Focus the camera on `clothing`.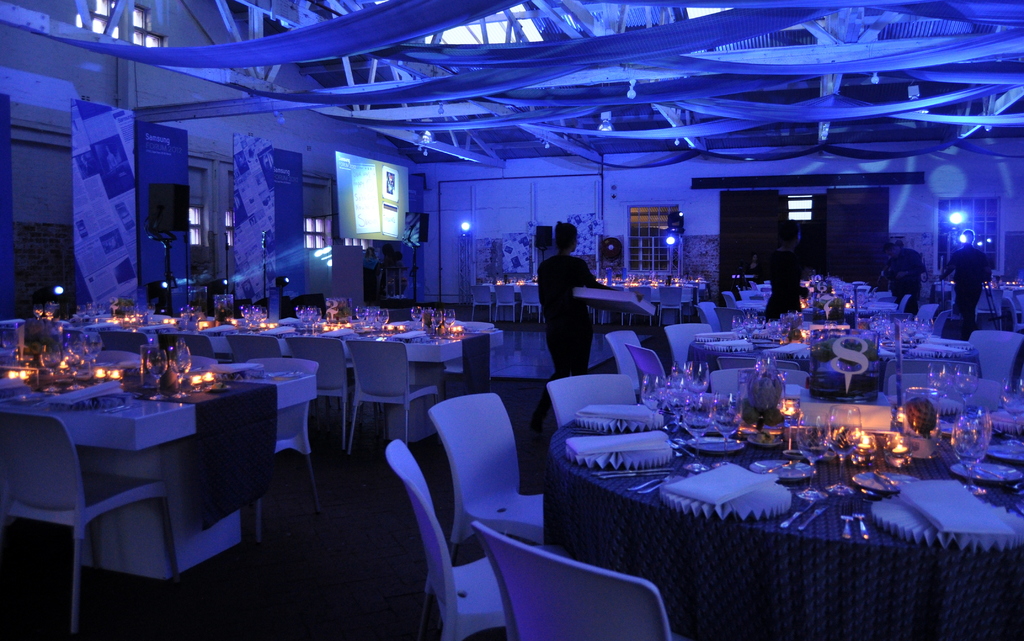
Focus region: detection(762, 253, 806, 320).
